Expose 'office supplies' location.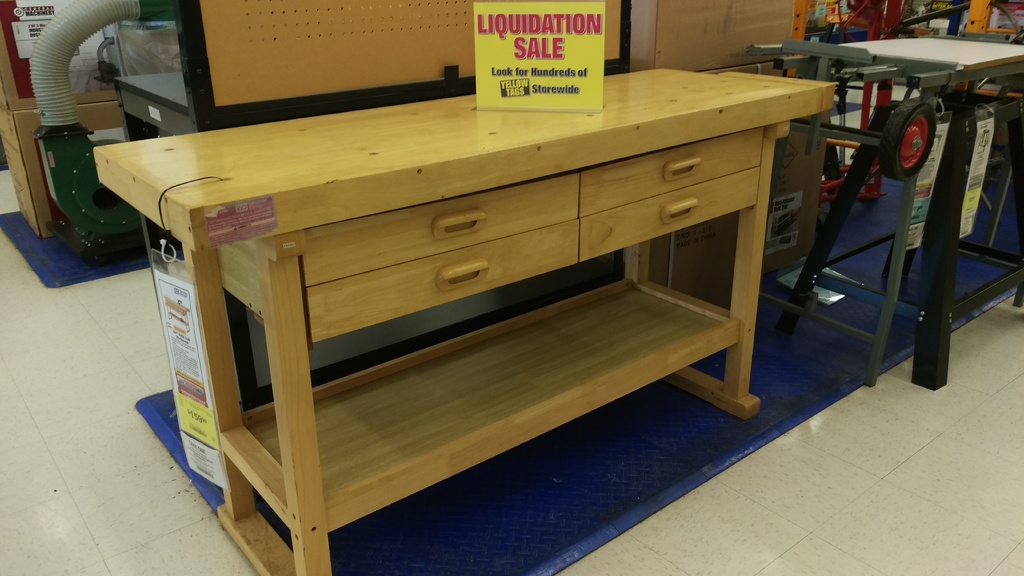
Exposed at box=[889, 97, 948, 164].
